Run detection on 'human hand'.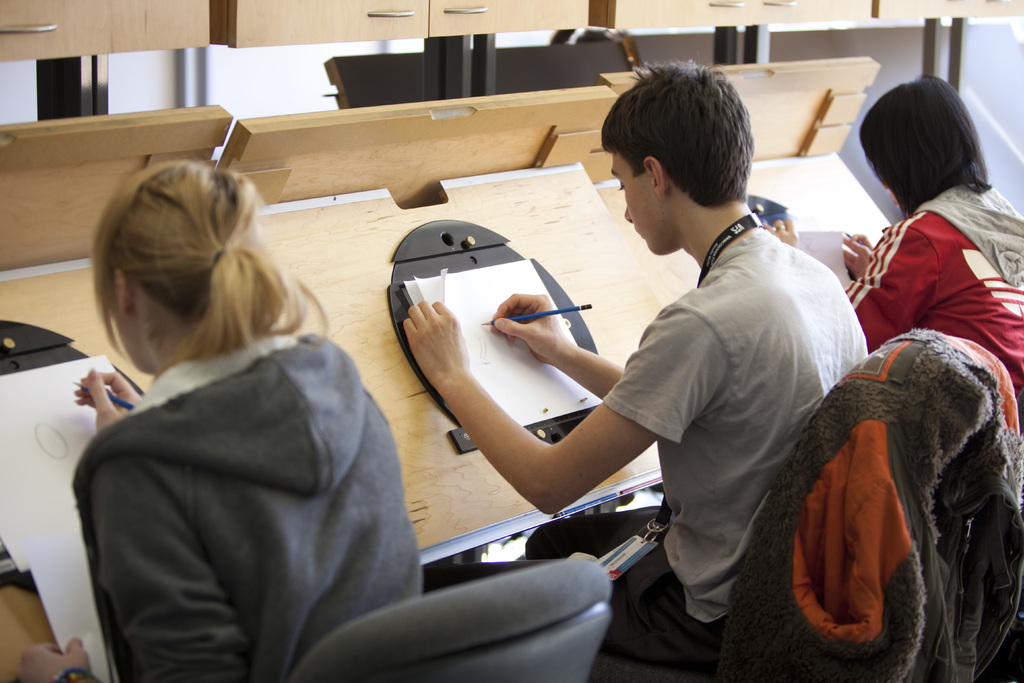
Result: bbox=[8, 633, 95, 682].
